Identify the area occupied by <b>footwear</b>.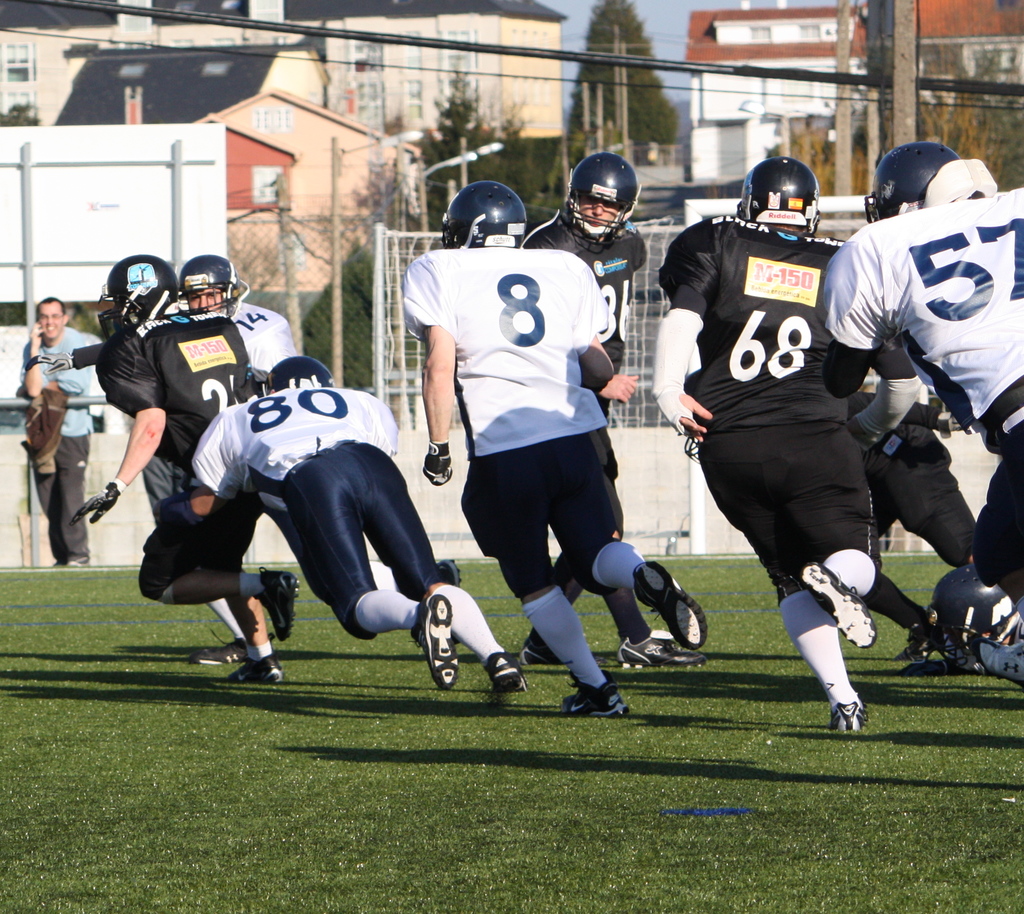
Area: box=[824, 699, 865, 733].
